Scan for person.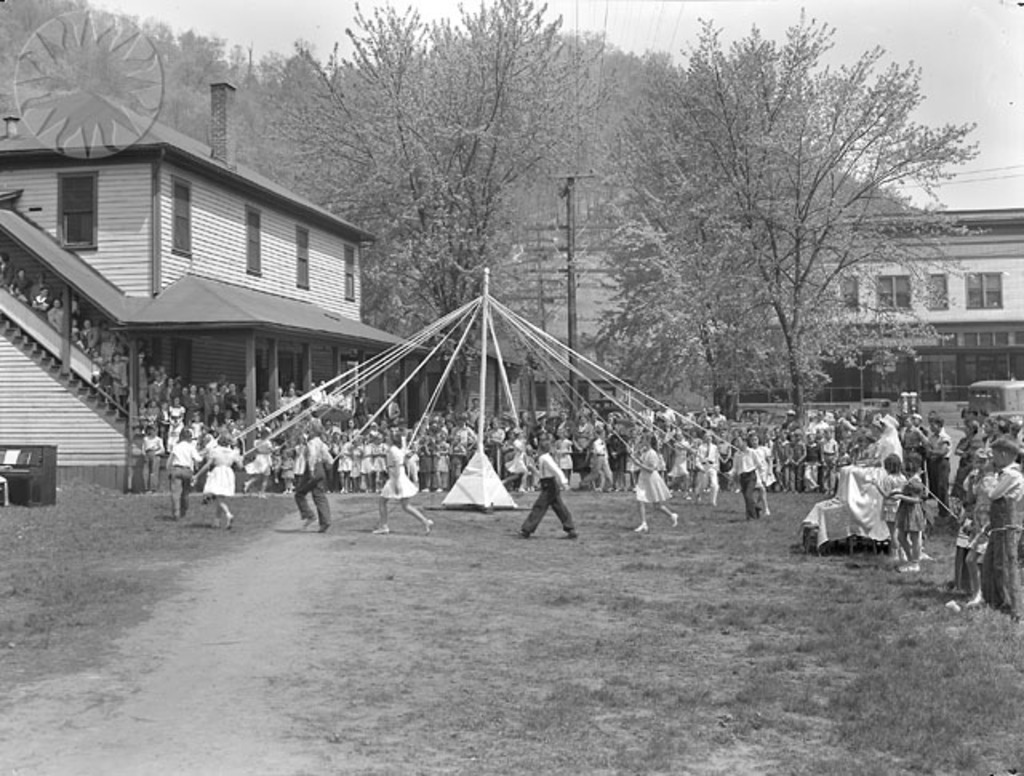
Scan result: Rect(875, 454, 906, 557).
